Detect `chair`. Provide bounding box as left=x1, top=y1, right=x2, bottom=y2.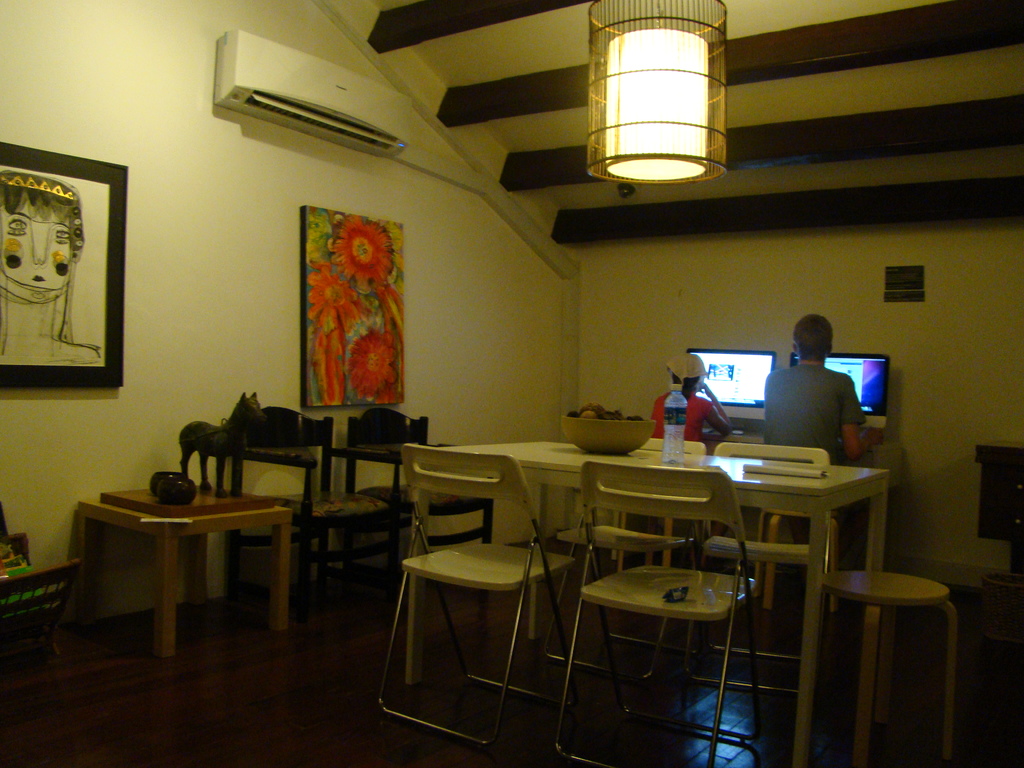
left=342, top=404, right=507, bottom=610.
